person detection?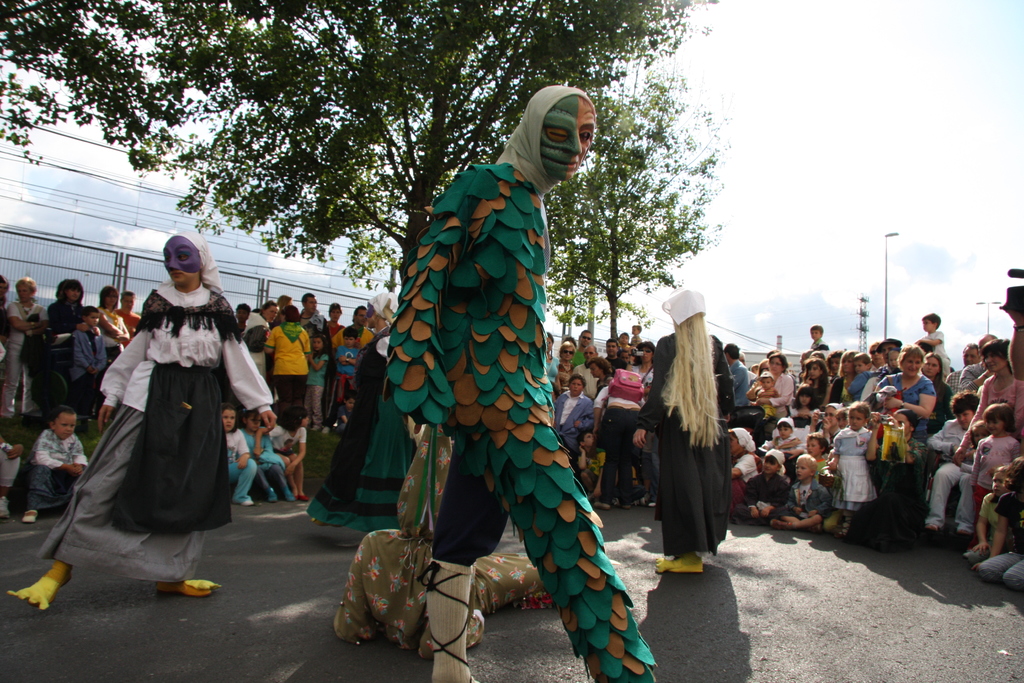
[x1=307, y1=292, x2=419, y2=551]
